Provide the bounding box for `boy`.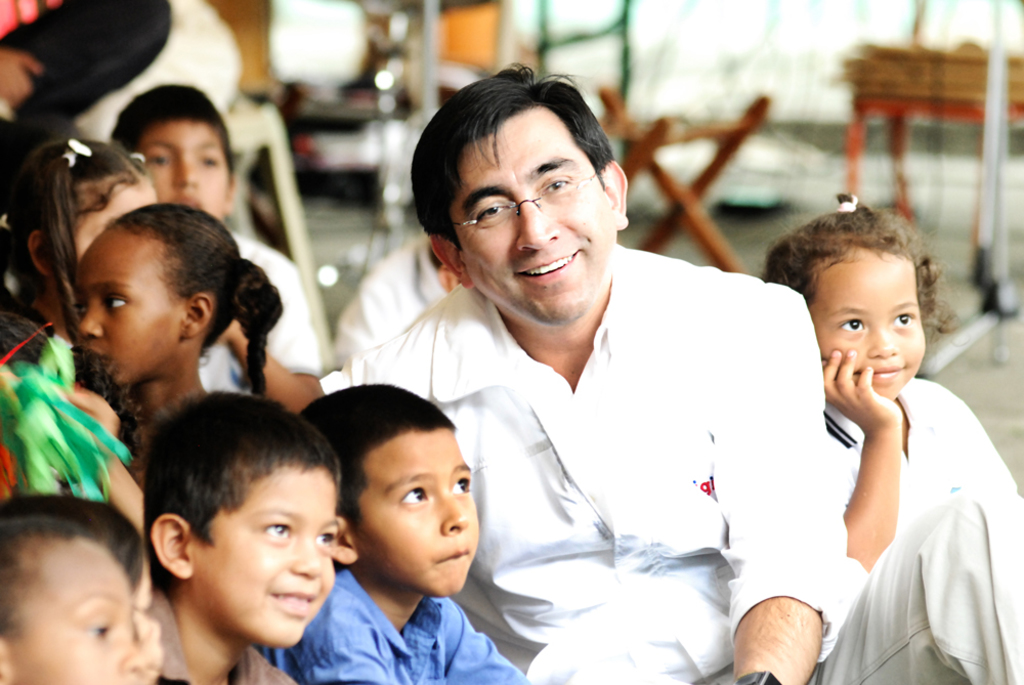
bbox=[252, 380, 540, 684].
